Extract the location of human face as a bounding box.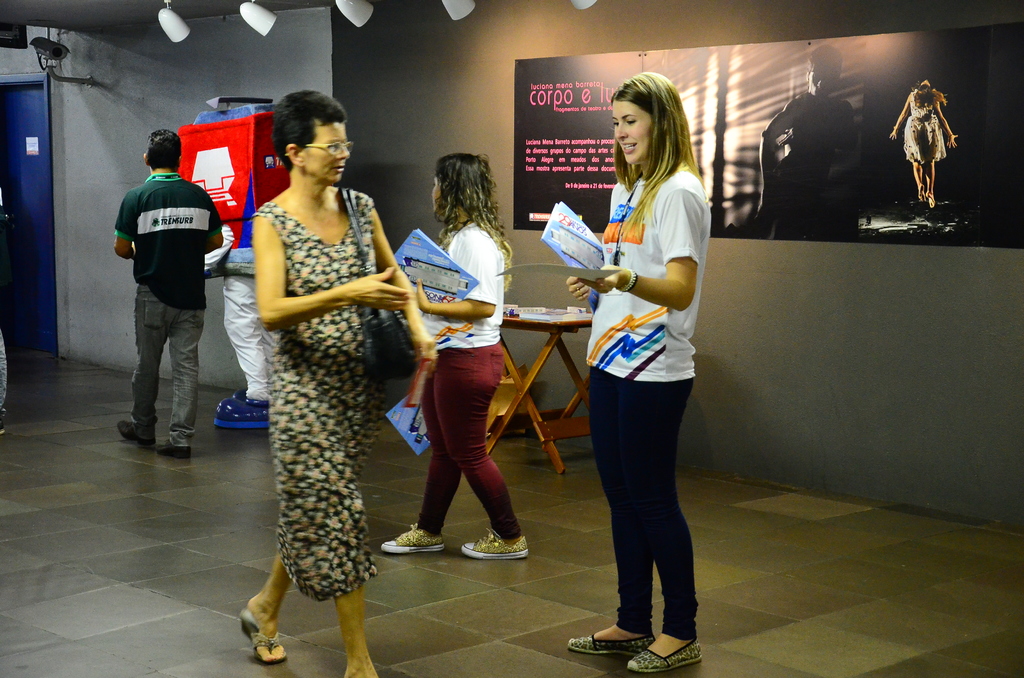
left=435, top=174, right=445, bottom=210.
